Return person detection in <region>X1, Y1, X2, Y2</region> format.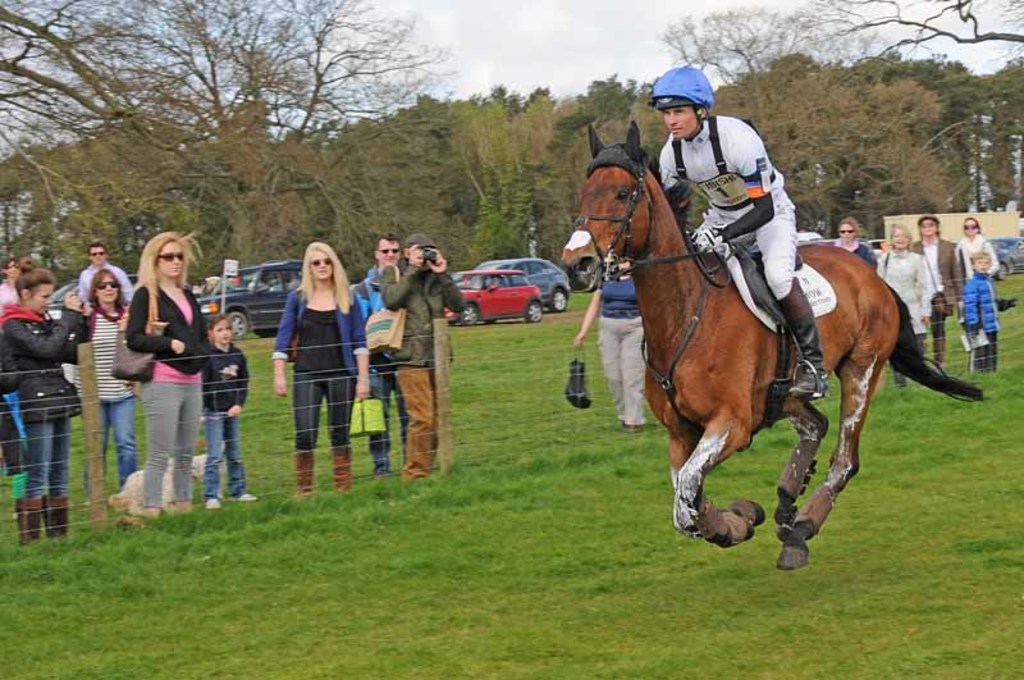
<region>837, 218, 881, 300</region>.
